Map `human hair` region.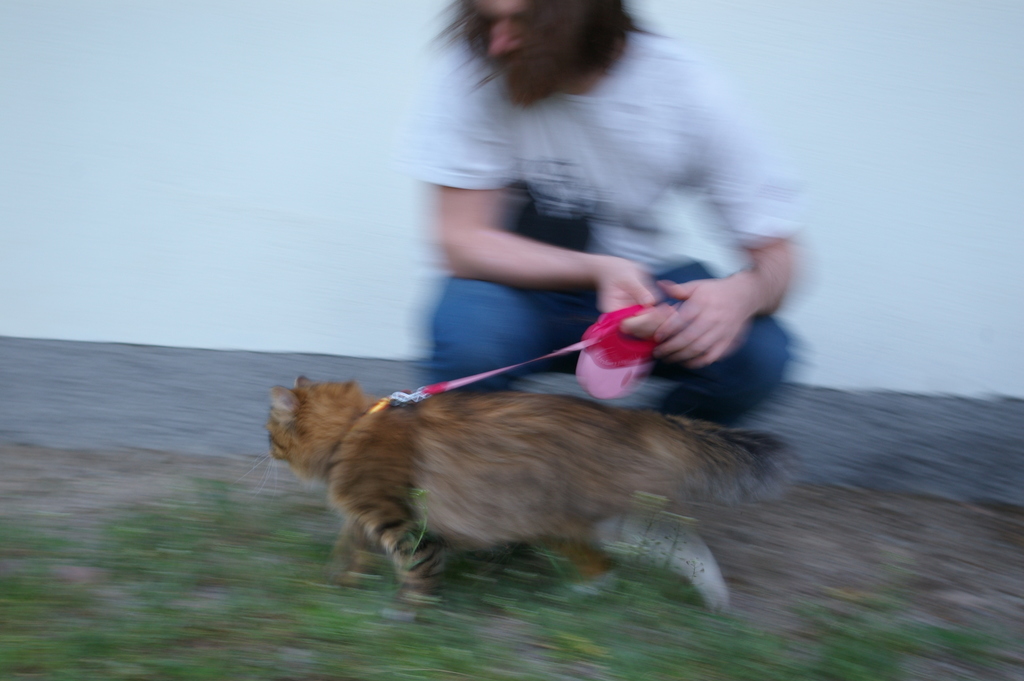
Mapped to 435 0 643 110.
